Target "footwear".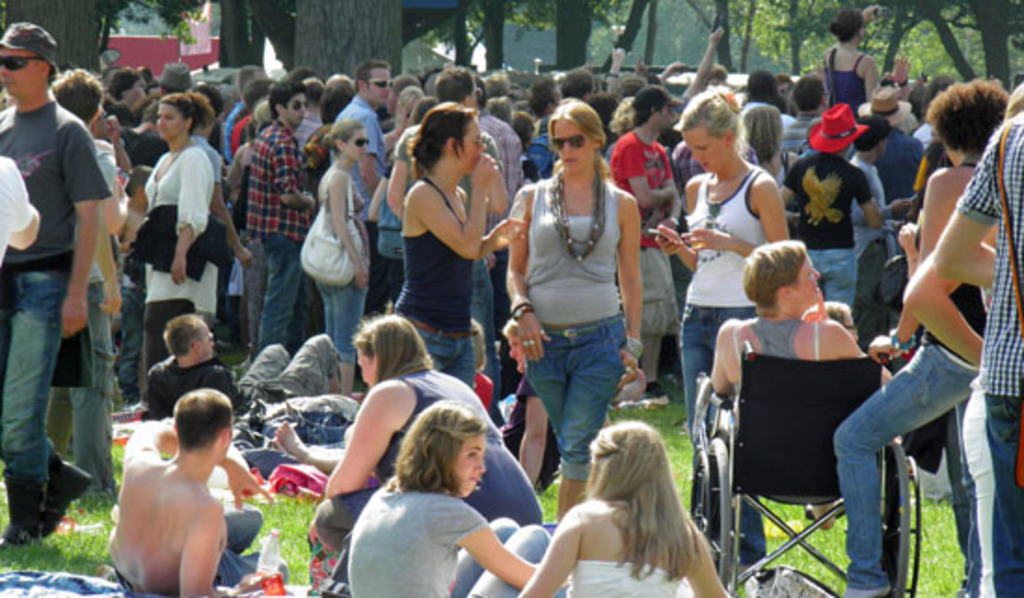
Target region: 0/518/34/551.
